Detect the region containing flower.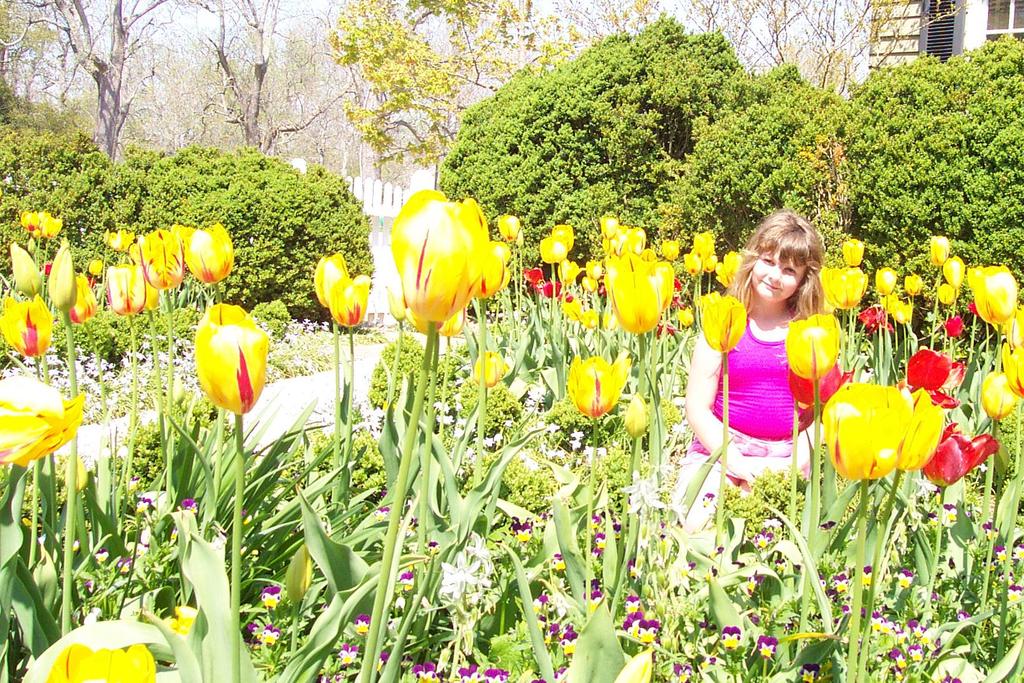
BBox(522, 266, 548, 289).
